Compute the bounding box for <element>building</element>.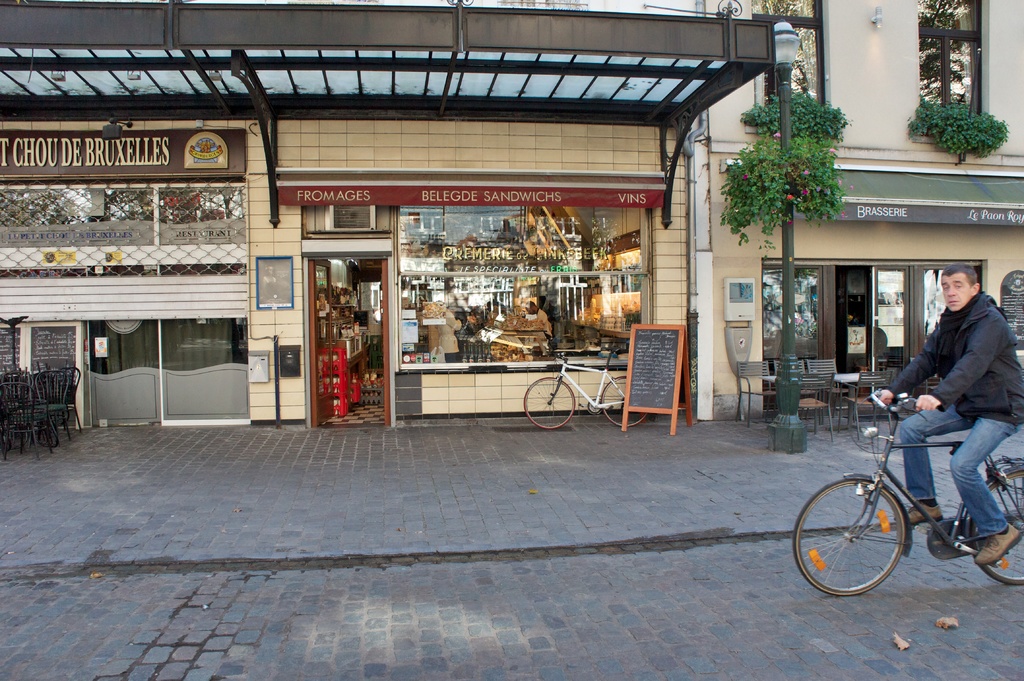
568, 0, 1023, 417.
